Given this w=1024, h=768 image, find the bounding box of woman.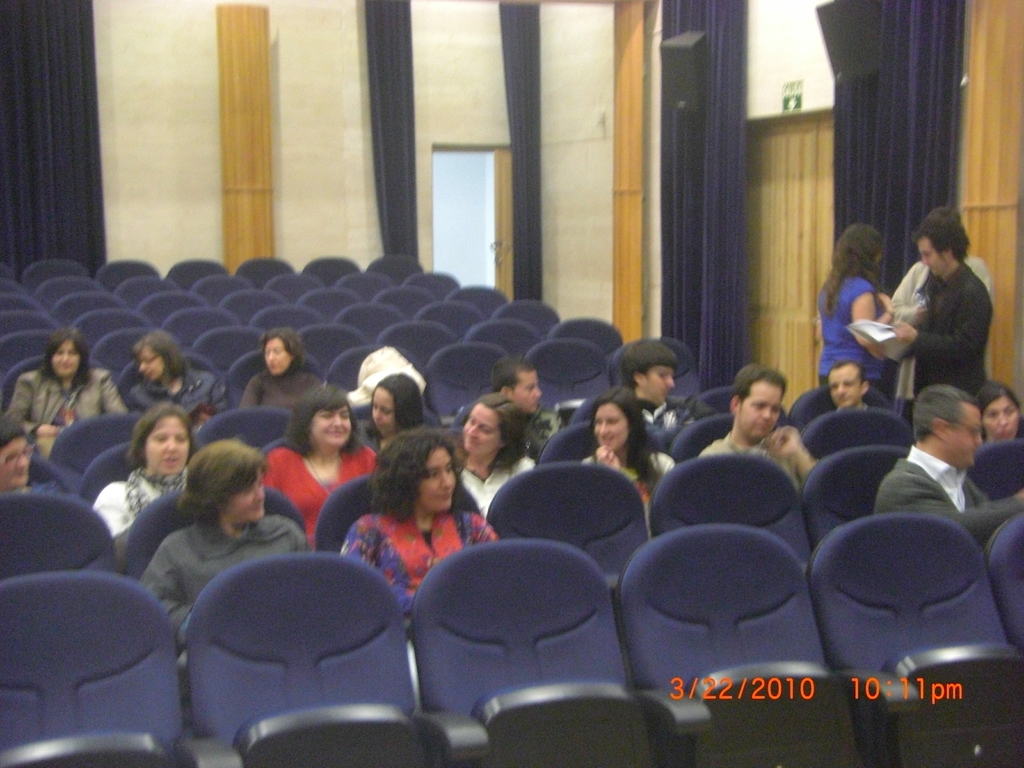
rect(816, 223, 895, 392).
